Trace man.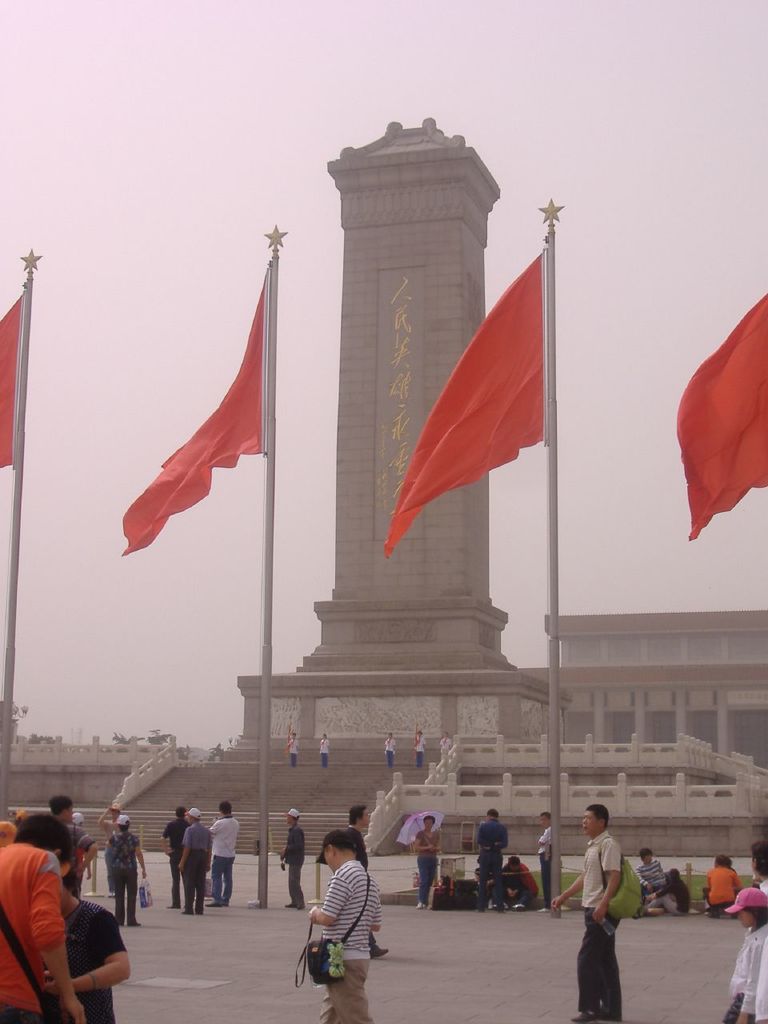
Traced to select_region(648, 866, 686, 915).
